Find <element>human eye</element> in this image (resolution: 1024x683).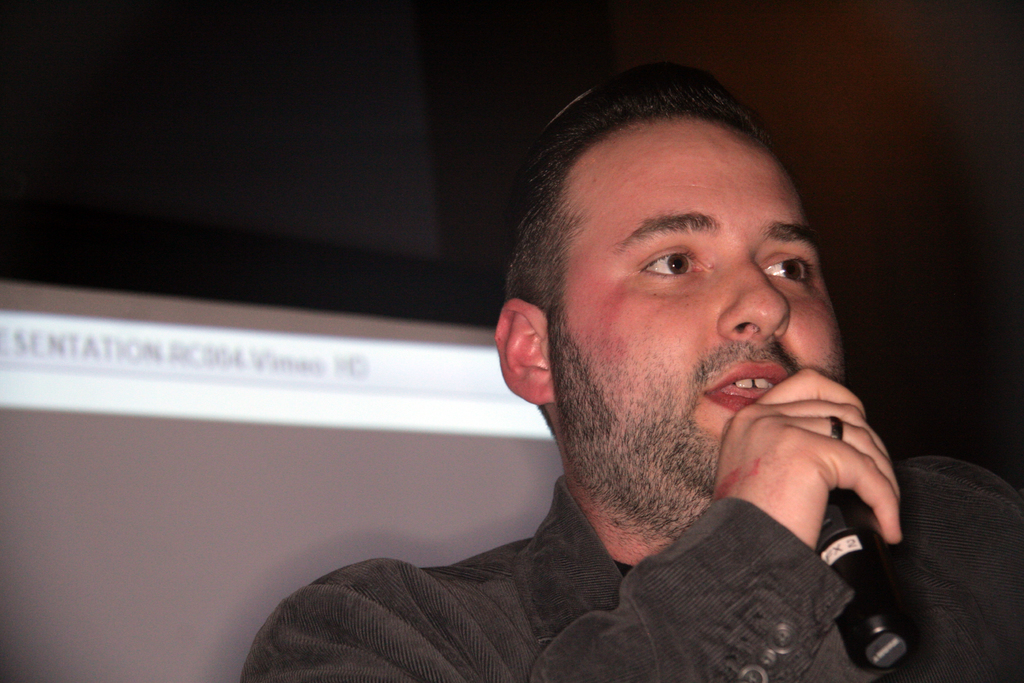
{"x1": 755, "y1": 247, "x2": 820, "y2": 288}.
